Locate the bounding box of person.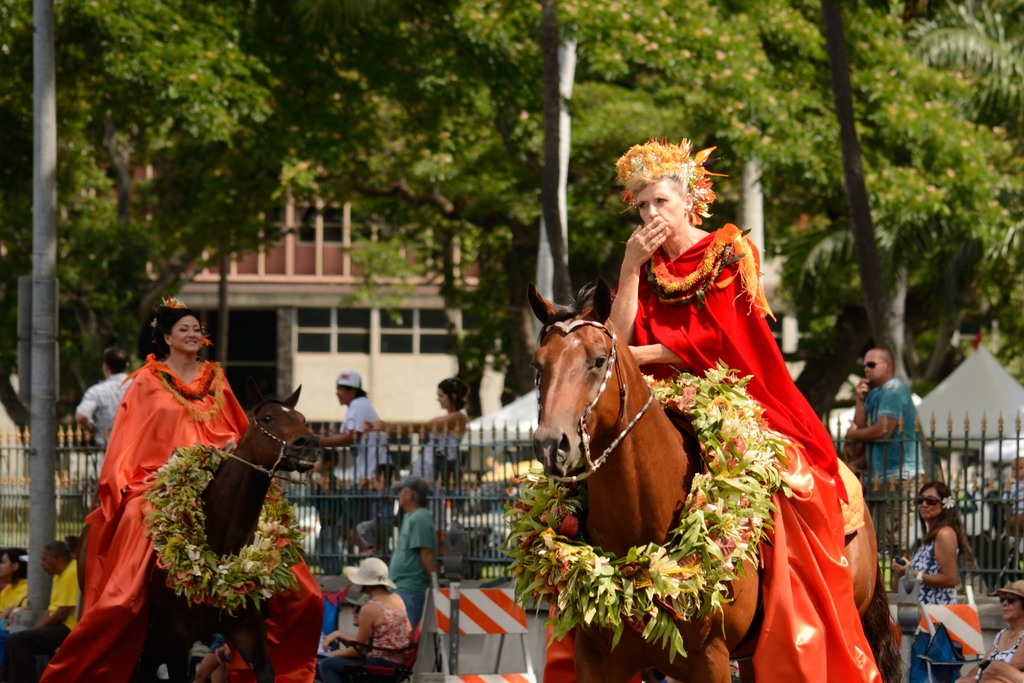
Bounding box: {"x1": 980, "y1": 583, "x2": 1023, "y2": 682}.
